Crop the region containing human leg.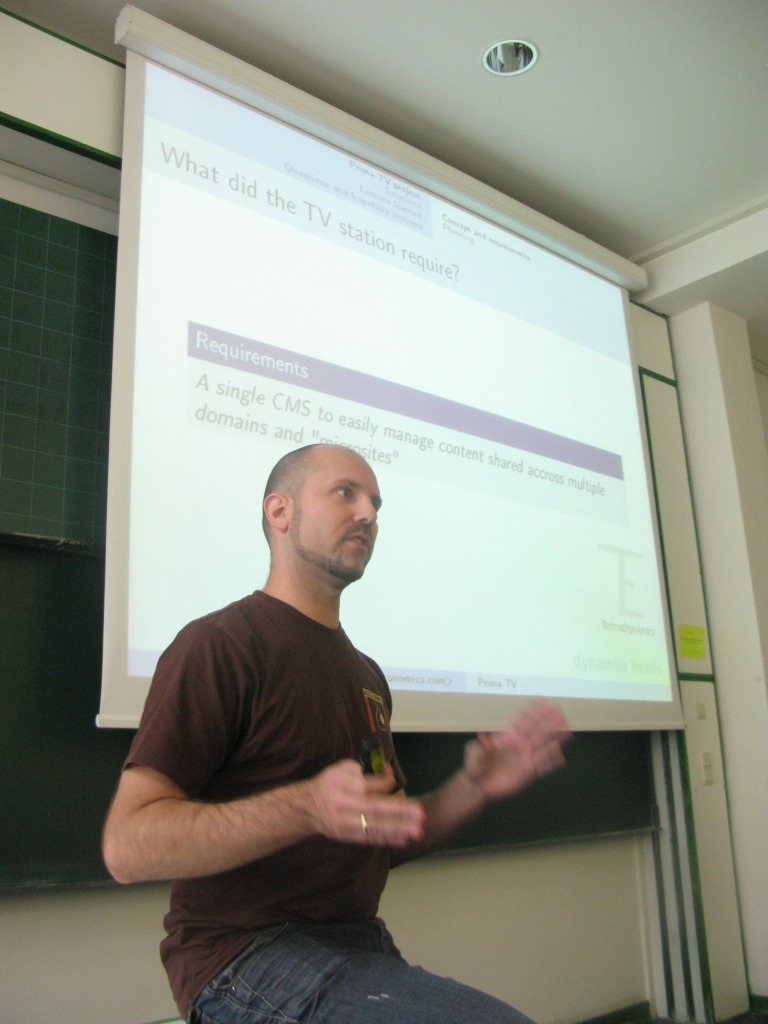
Crop region: x1=156 y1=927 x2=534 y2=1023.
